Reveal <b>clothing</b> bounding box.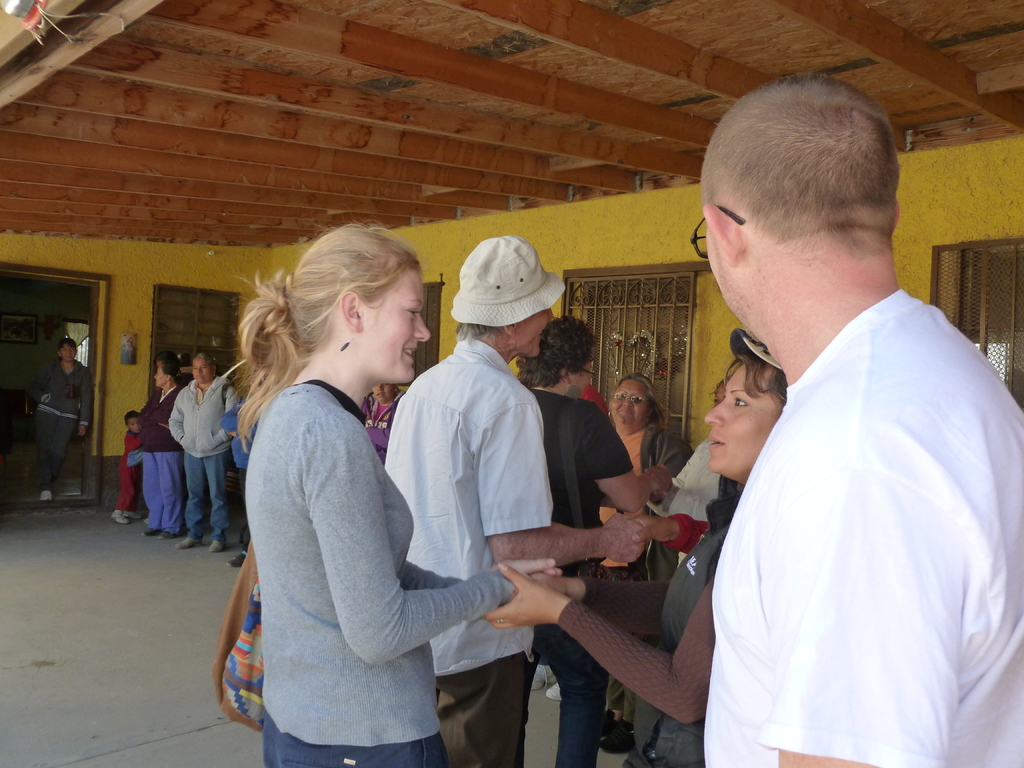
Revealed: [556,477,728,766].
